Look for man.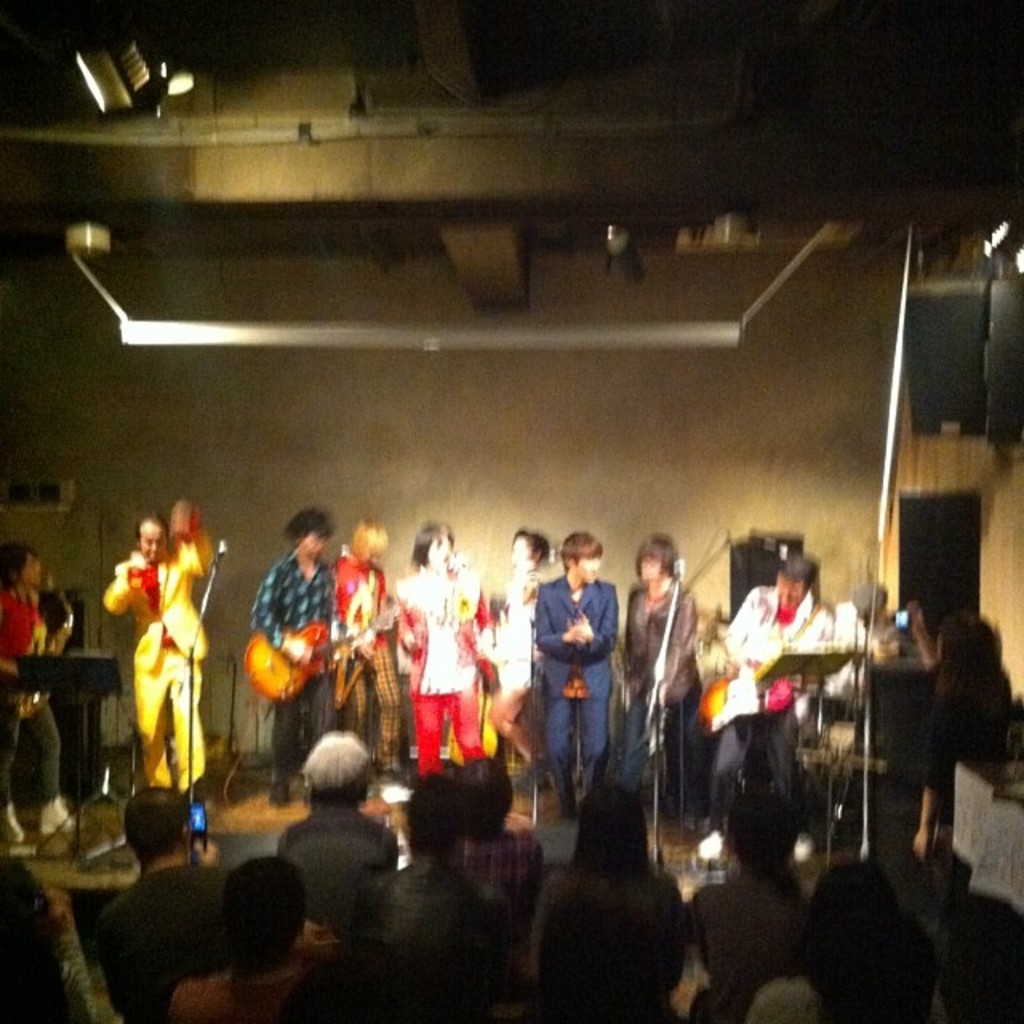
Found: {"x1": 270, "y1": 733, "x2": 400, "y2": 906}.
